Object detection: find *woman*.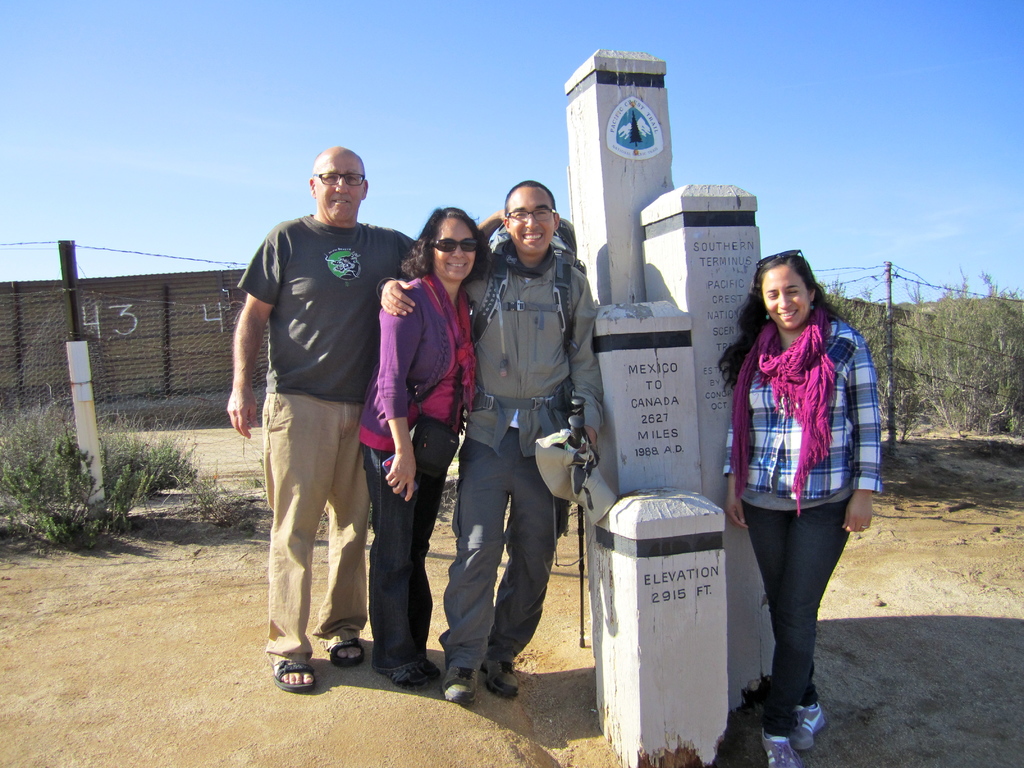
[355, 203, 511, 678].
